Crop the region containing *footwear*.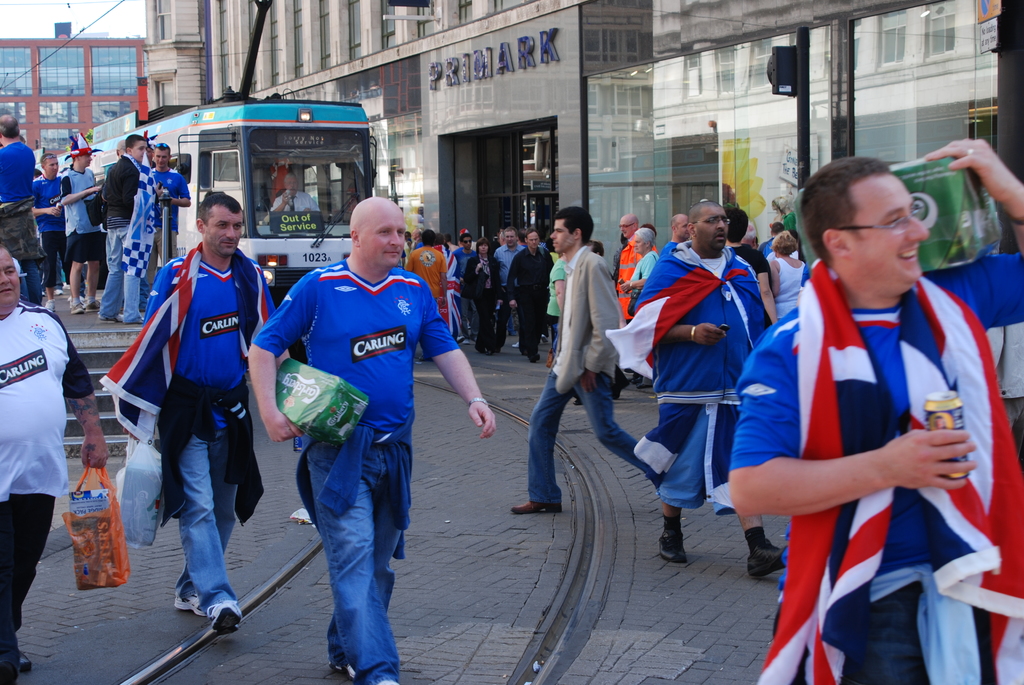
Crop region: bbox(99, 314, 125, 324).
